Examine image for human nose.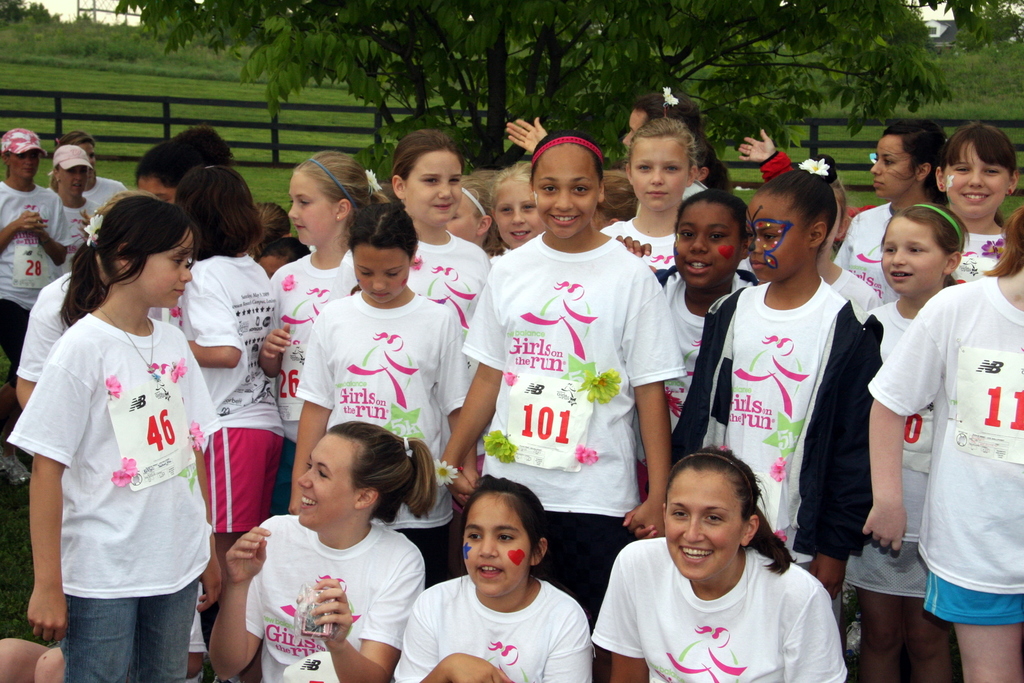
Examination result: (left=26, top=159, right=34, bottom=165).
